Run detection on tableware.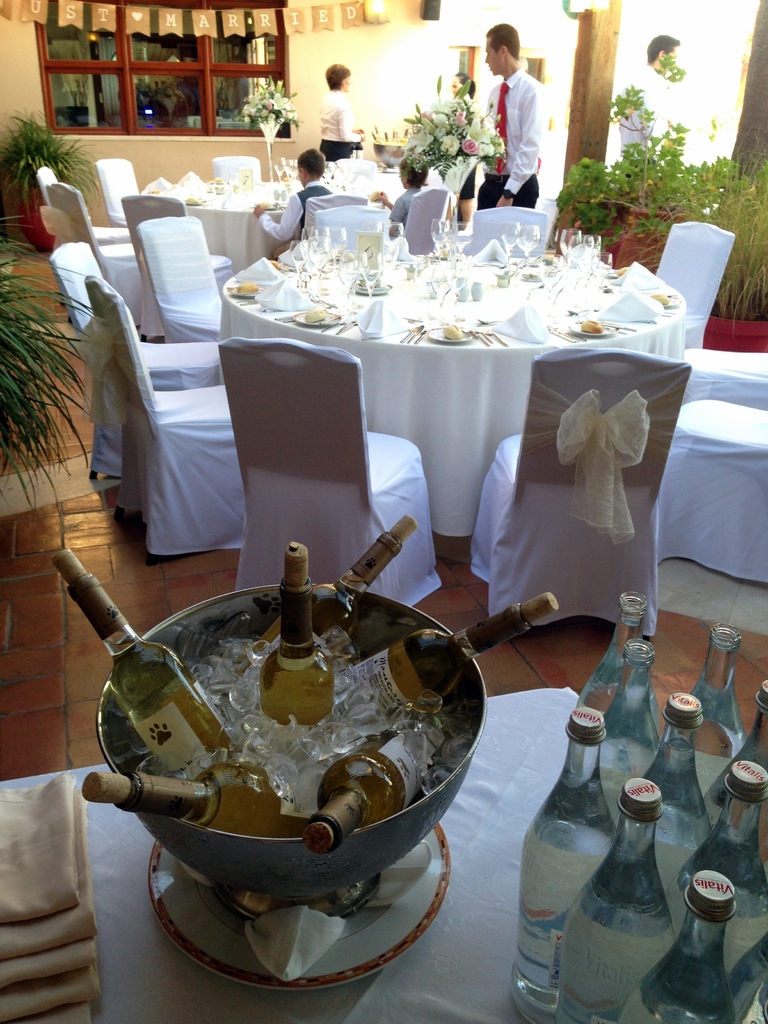
Result: box=[412, 330, 429, 349].
